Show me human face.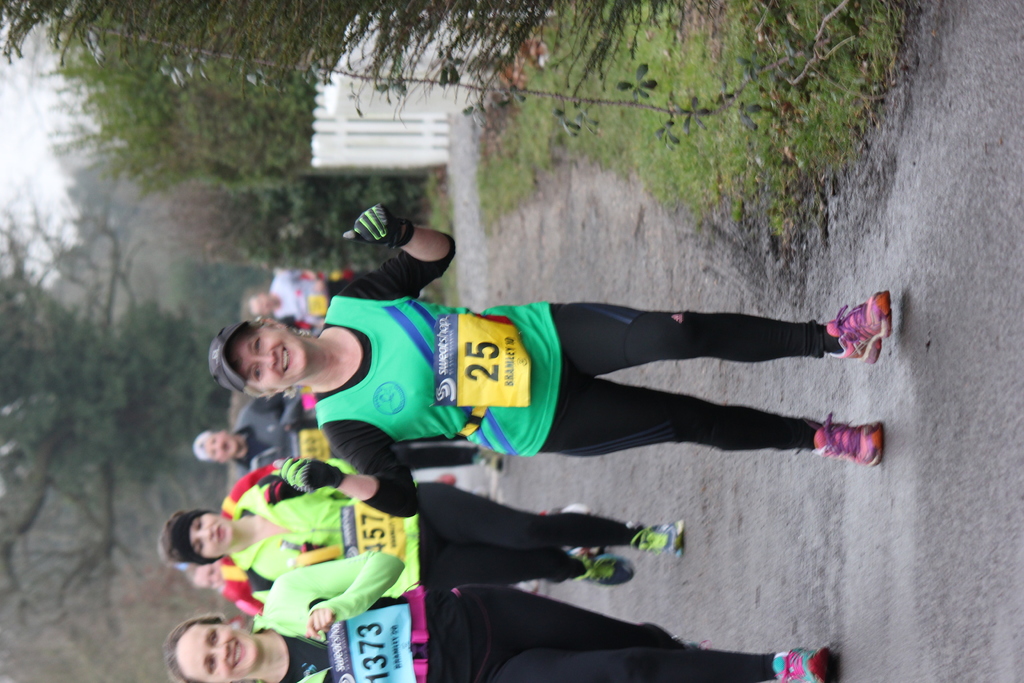
human face is here: 188/514/228/566.
